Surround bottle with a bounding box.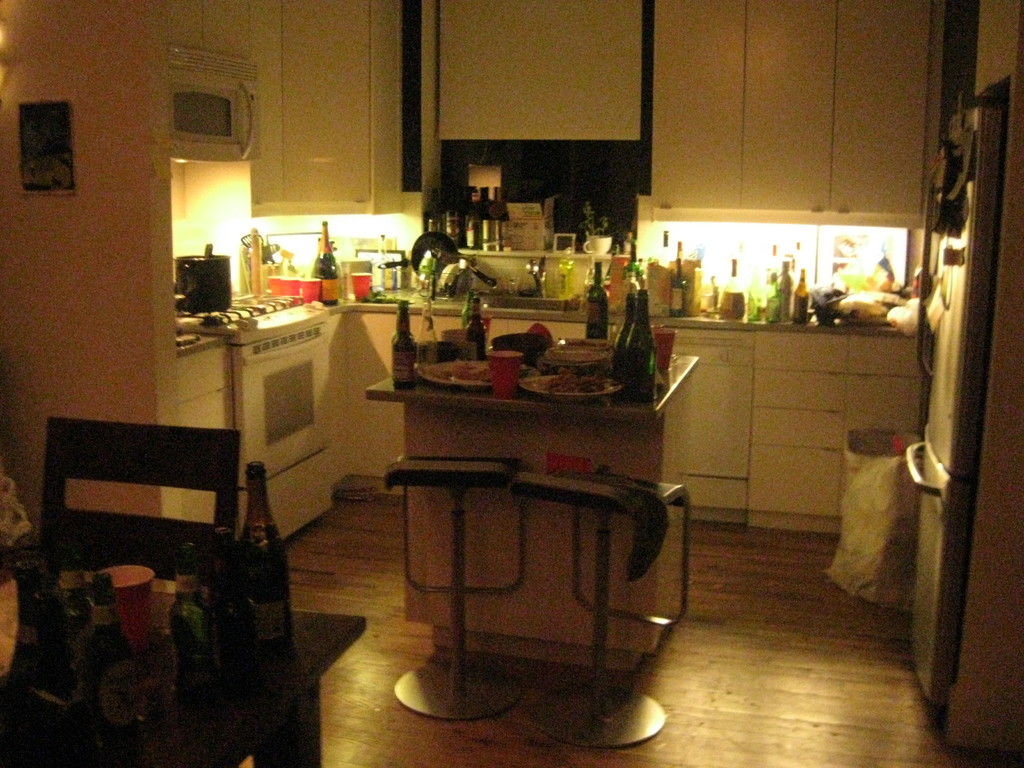
rect(388, 303, 419, 397).
